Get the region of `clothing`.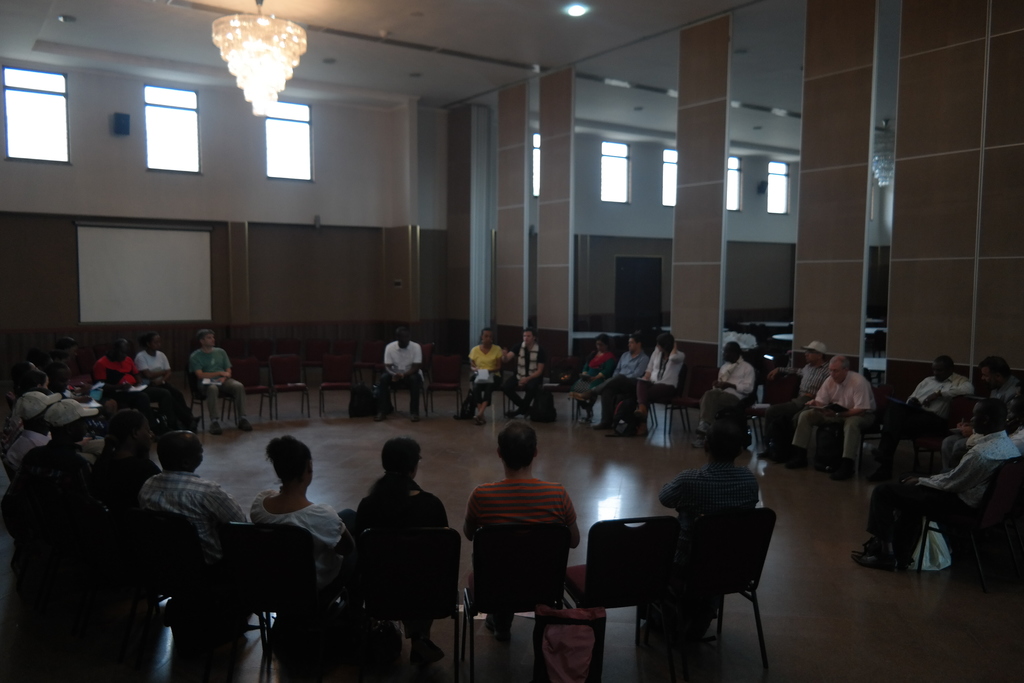
rect(95, 354, 128, 398).
